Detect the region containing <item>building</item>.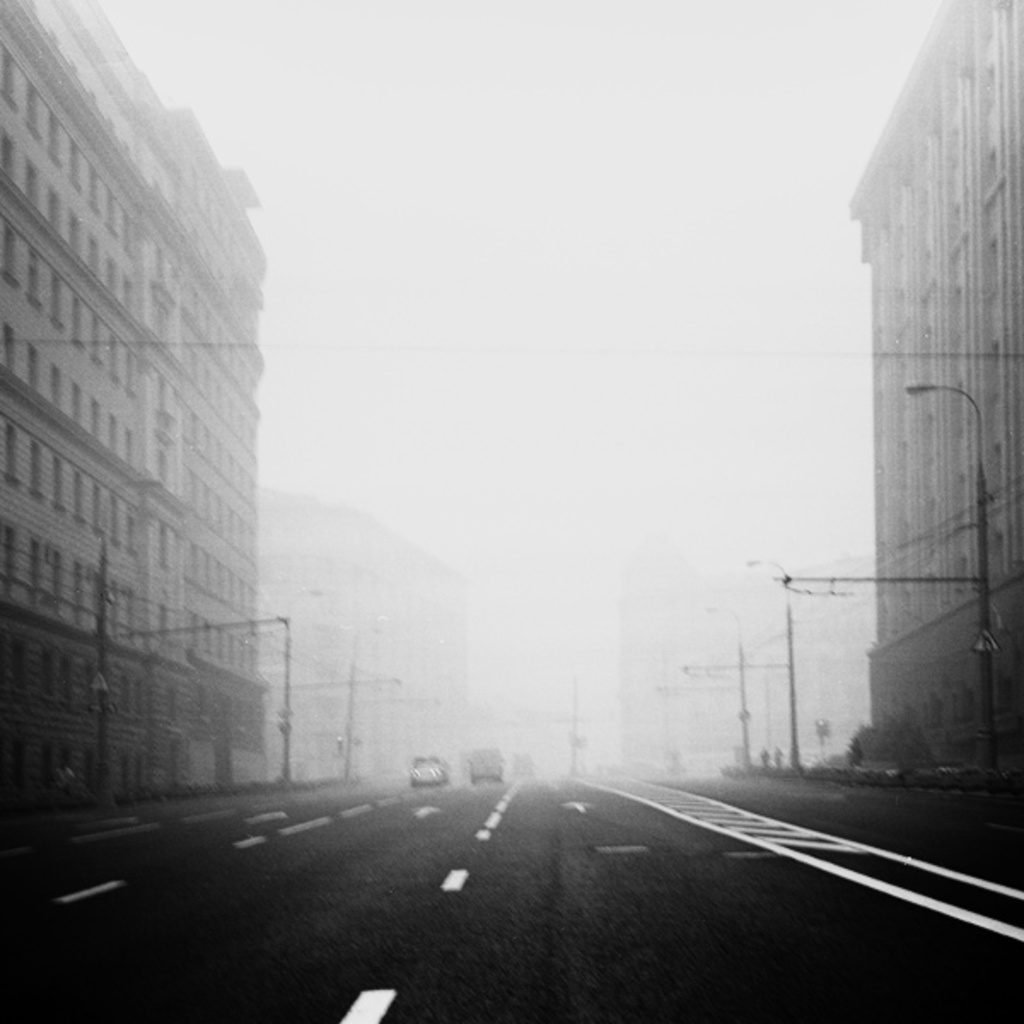
{"x1": 0, "y1": 0, "x2": 266, "y2": 807}.
